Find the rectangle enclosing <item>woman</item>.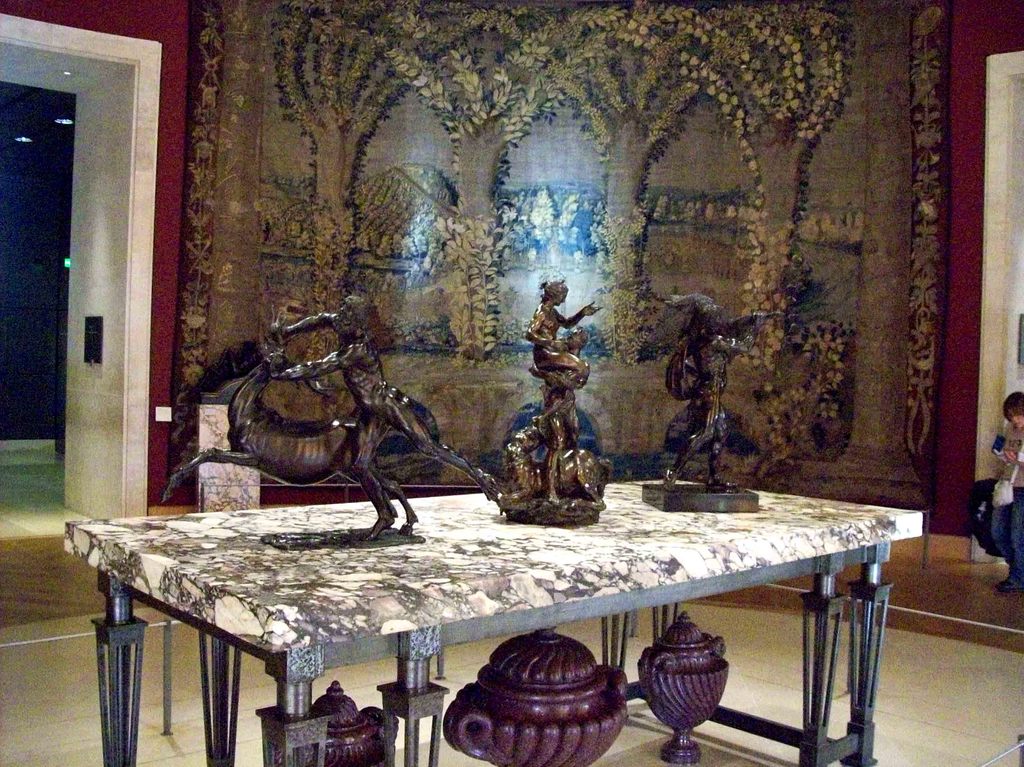
[526,272,600,380].
